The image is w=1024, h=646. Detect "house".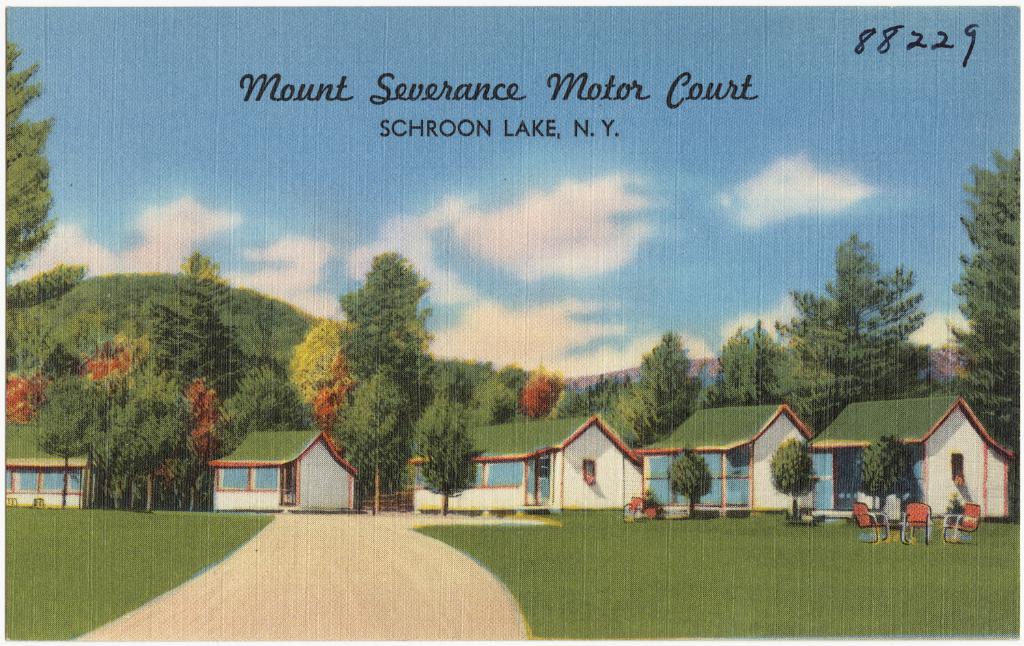
Detection: l=806, t=386, r=1008, b=527.
